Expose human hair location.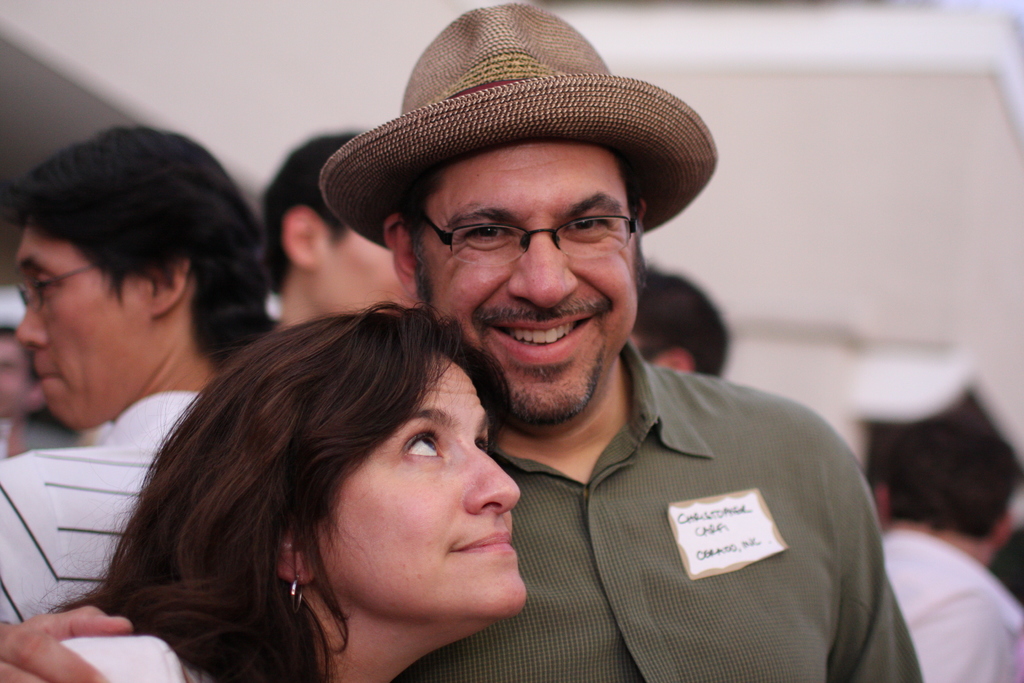
Exposed at BBox(862, 383, 995, 483).
